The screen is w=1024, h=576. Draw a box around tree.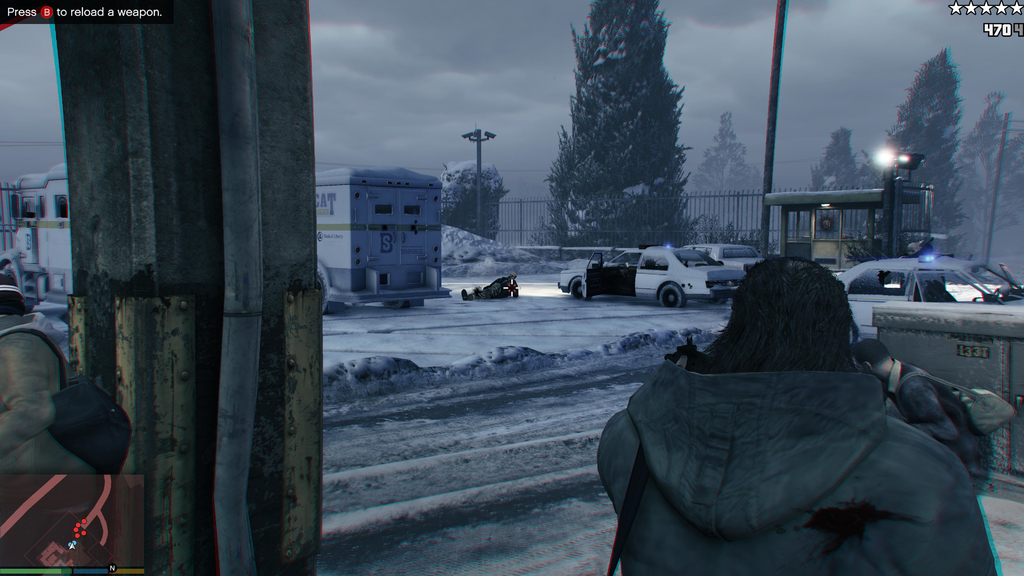
rect(703, 104, 755, 237).
